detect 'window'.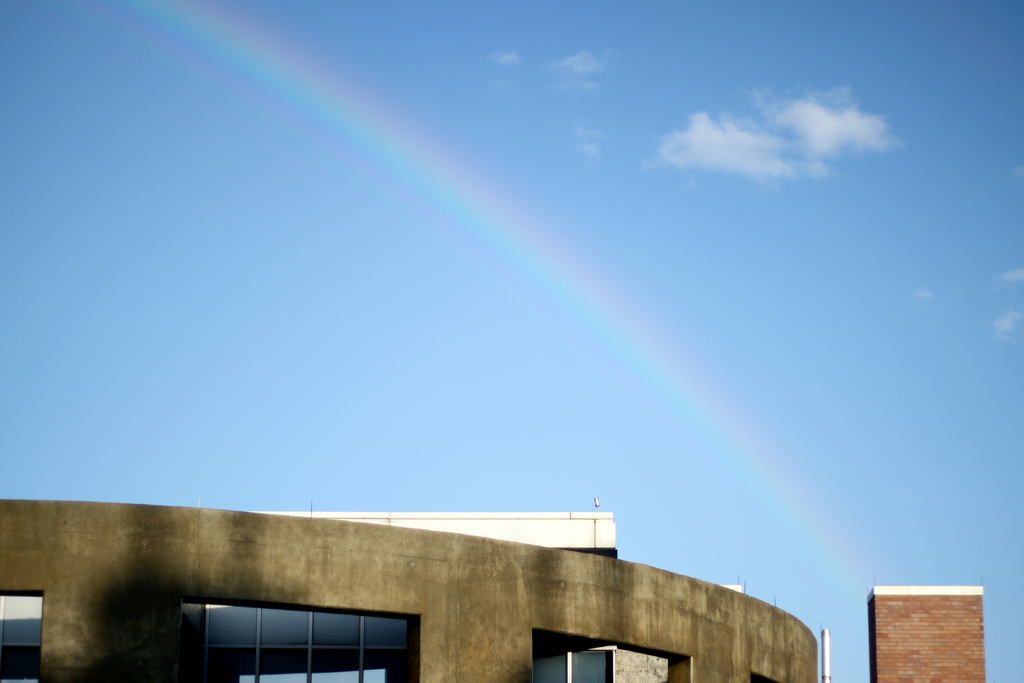
Detected at {"x1": 163, "y1": 589, "x2": 394, "y2": 670}.
